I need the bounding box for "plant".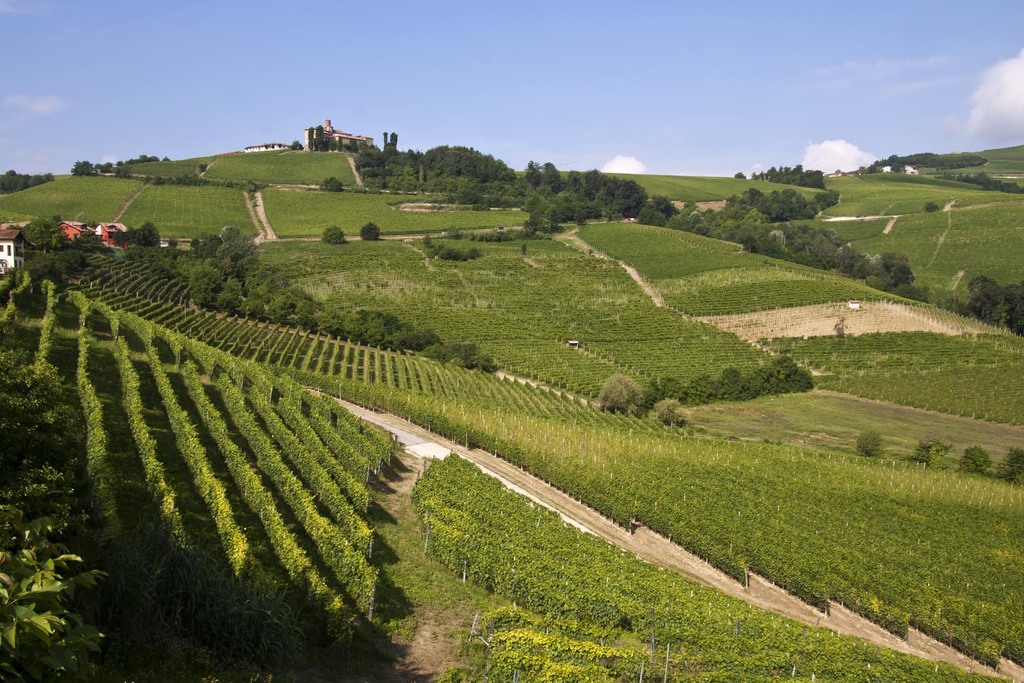
Here it is: [597,378,644,417].
